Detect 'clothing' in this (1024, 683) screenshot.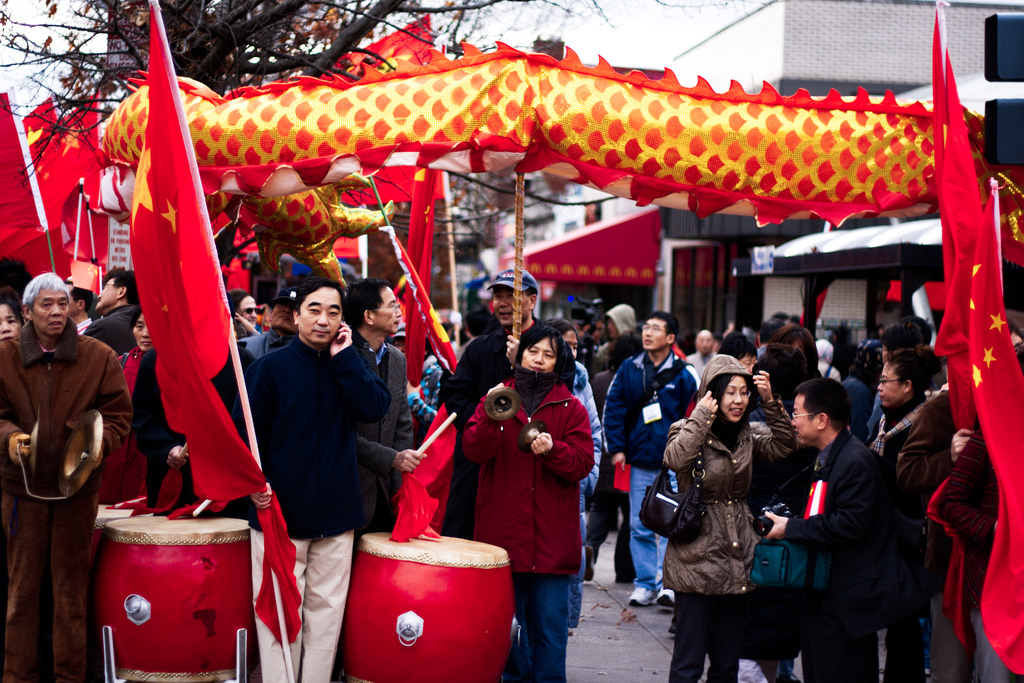
Detection: select_region(505, 547, 570, 682).
